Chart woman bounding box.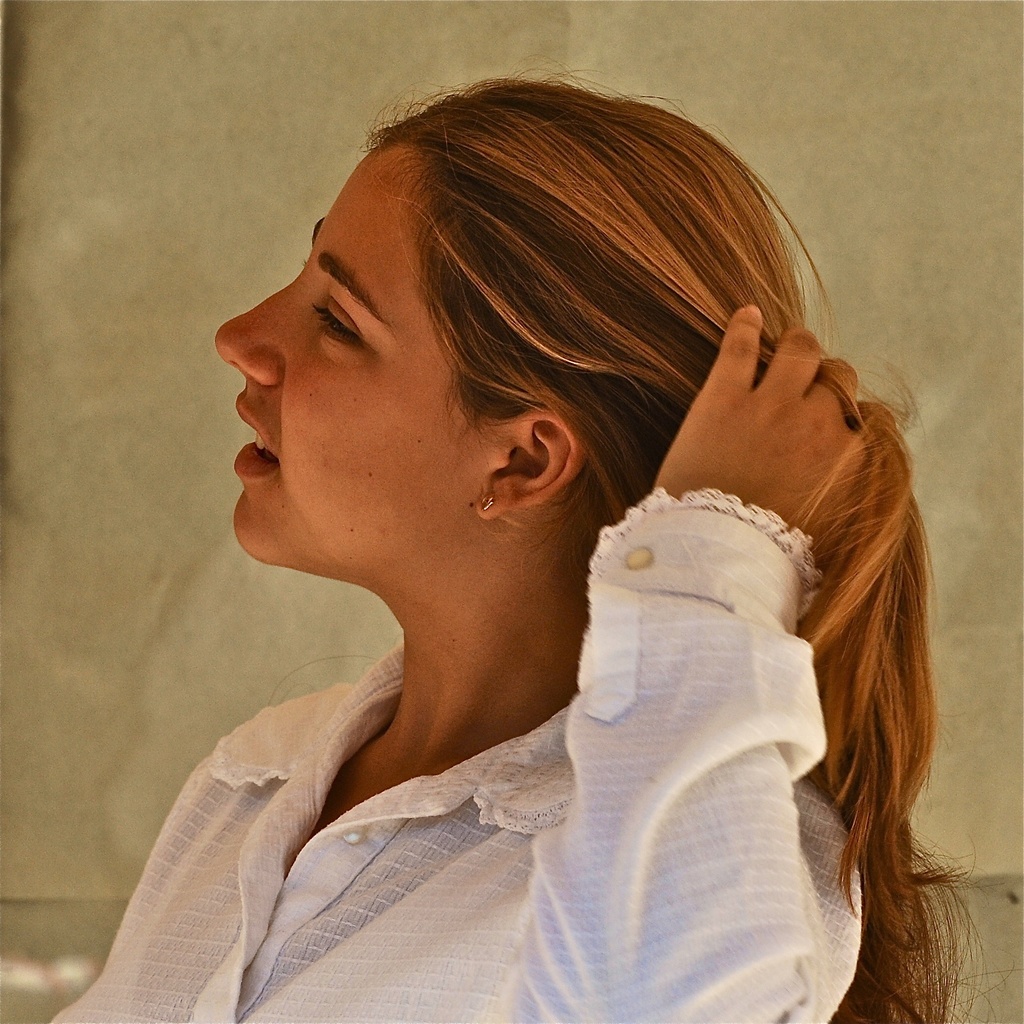
Charted: x1=72 y1=70 x2=966 y2=1007.
